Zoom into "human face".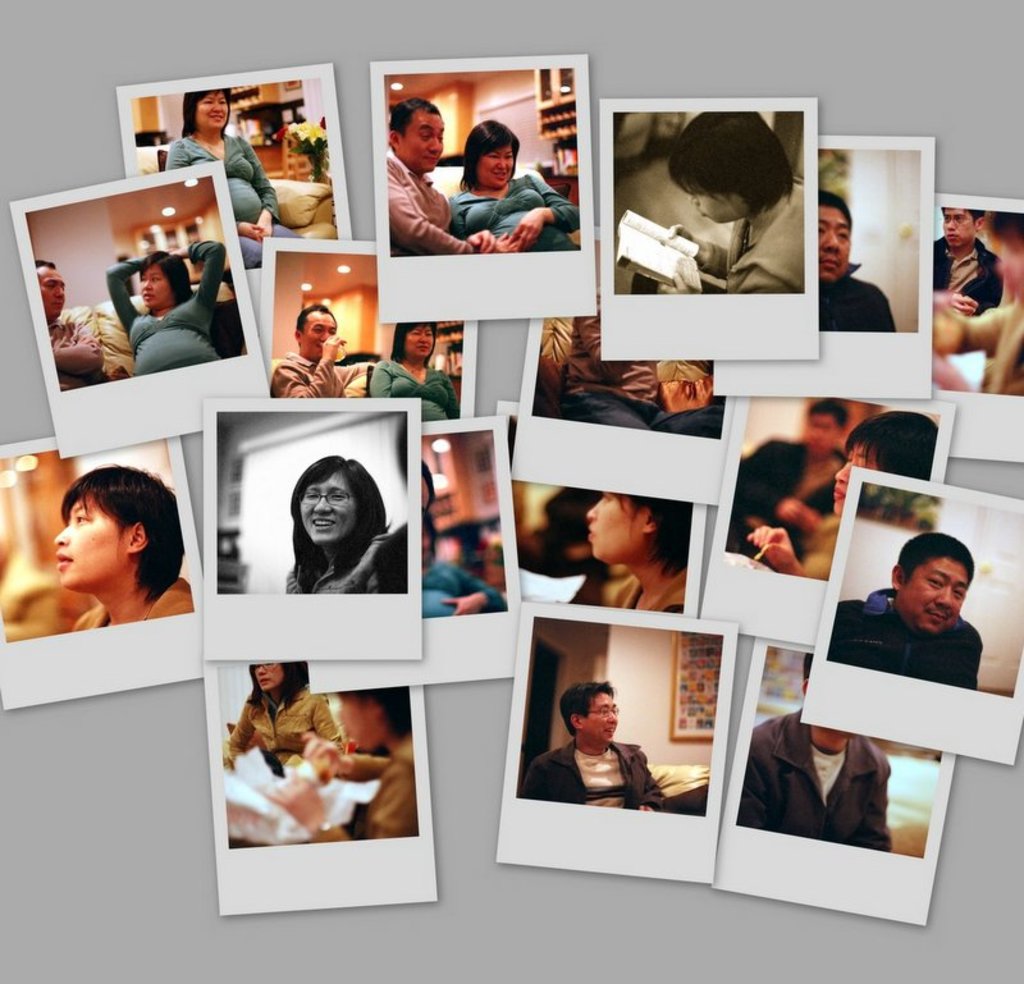
Zoom target: detection(823, 444, 869, 523).
